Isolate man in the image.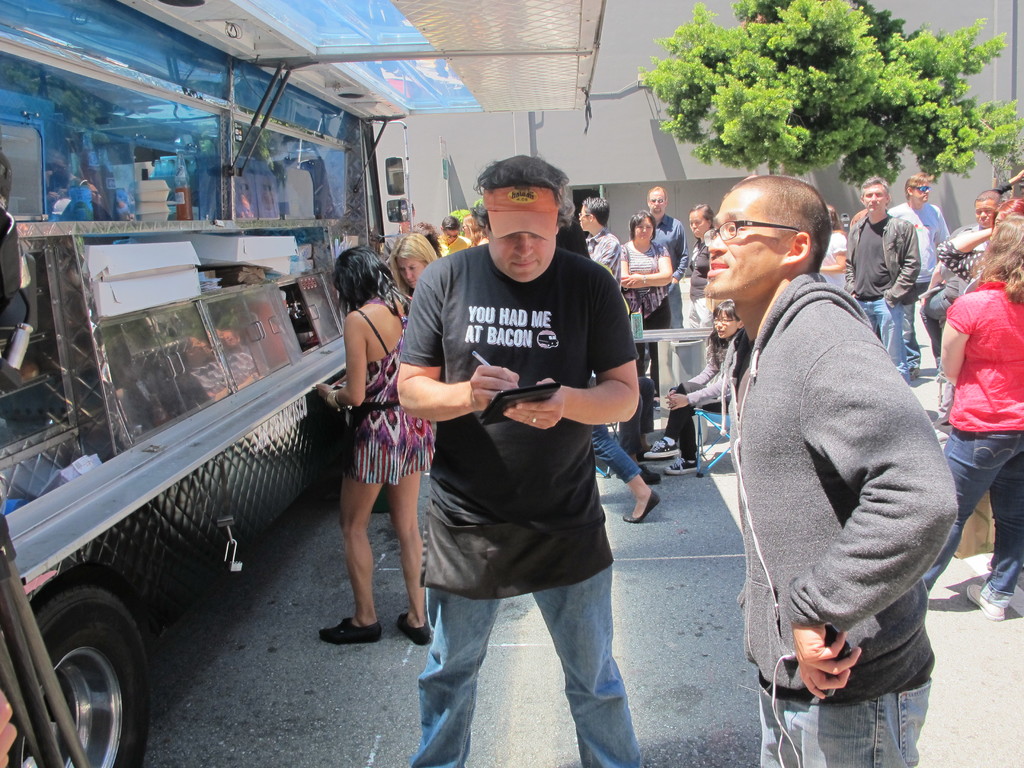
Isolated region: box=[840, 170, 918, 378].
